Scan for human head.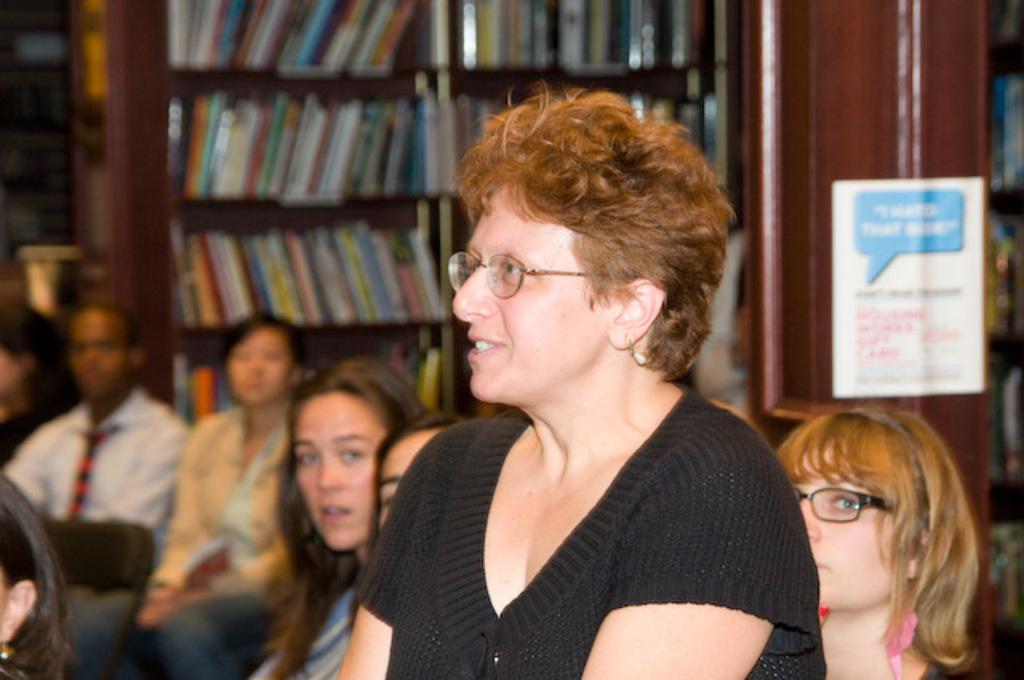
Scan result: [66,301,149,398].
